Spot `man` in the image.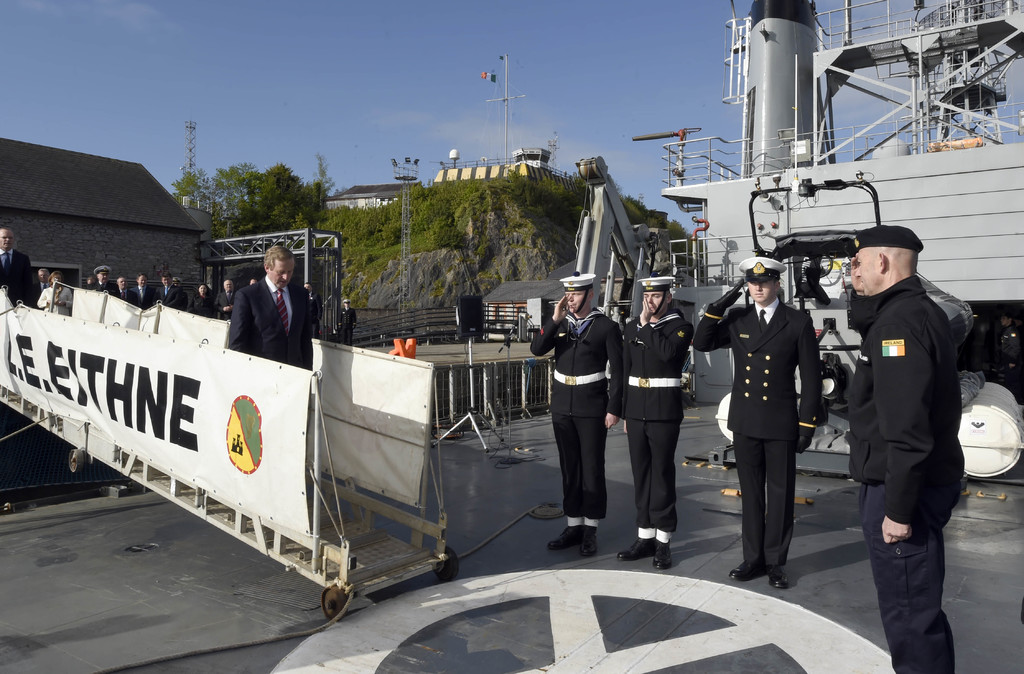
`man` found at 224, 245, 313, 371.
